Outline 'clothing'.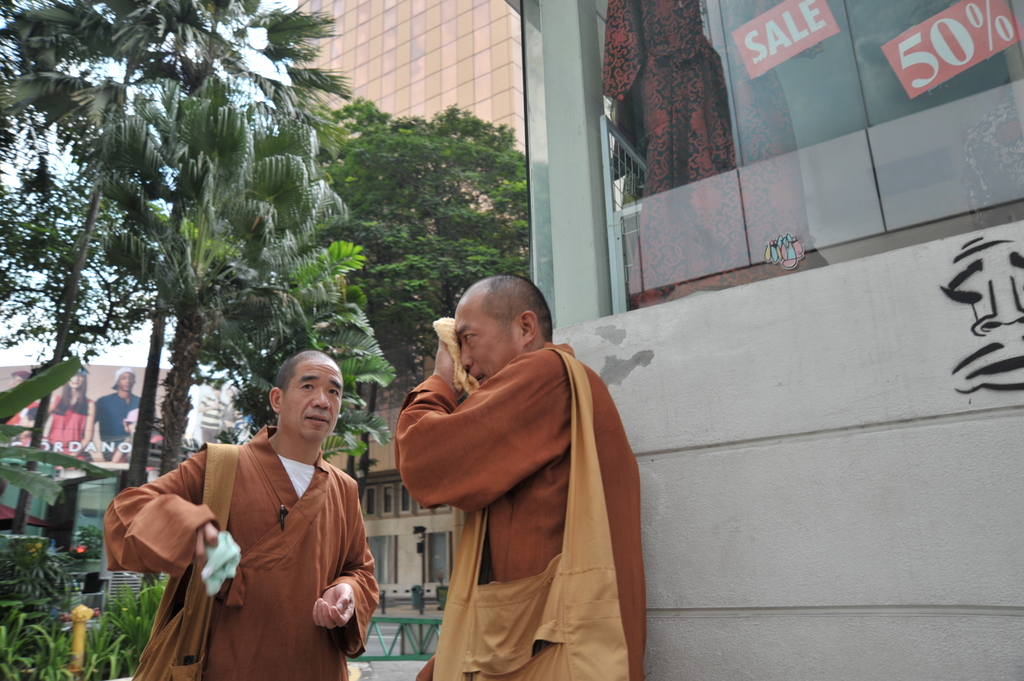
Outline: crop(99, 422, 387, 678).
